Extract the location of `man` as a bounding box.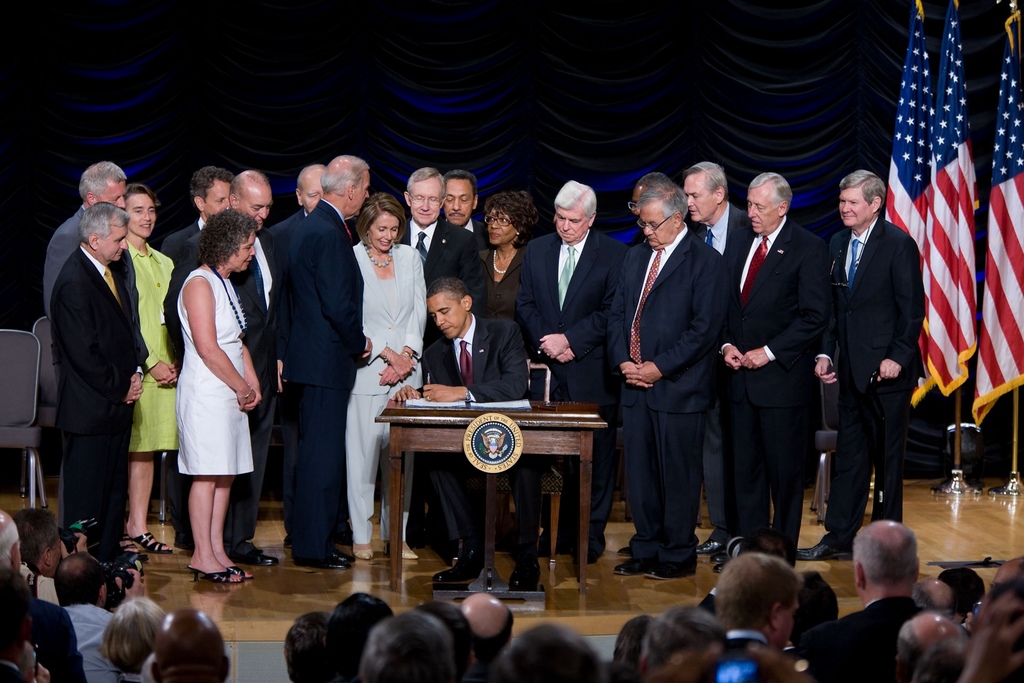
<region>611, 180, 728, 580</region>.
